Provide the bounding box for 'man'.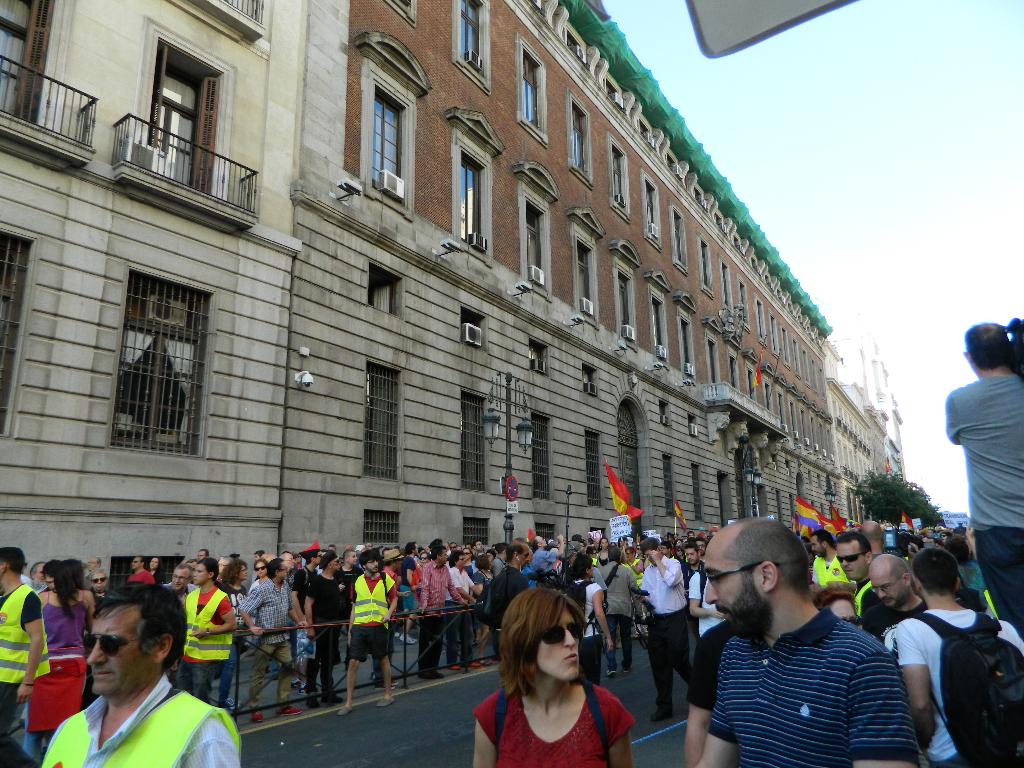
[344, 551, 360, 623].
